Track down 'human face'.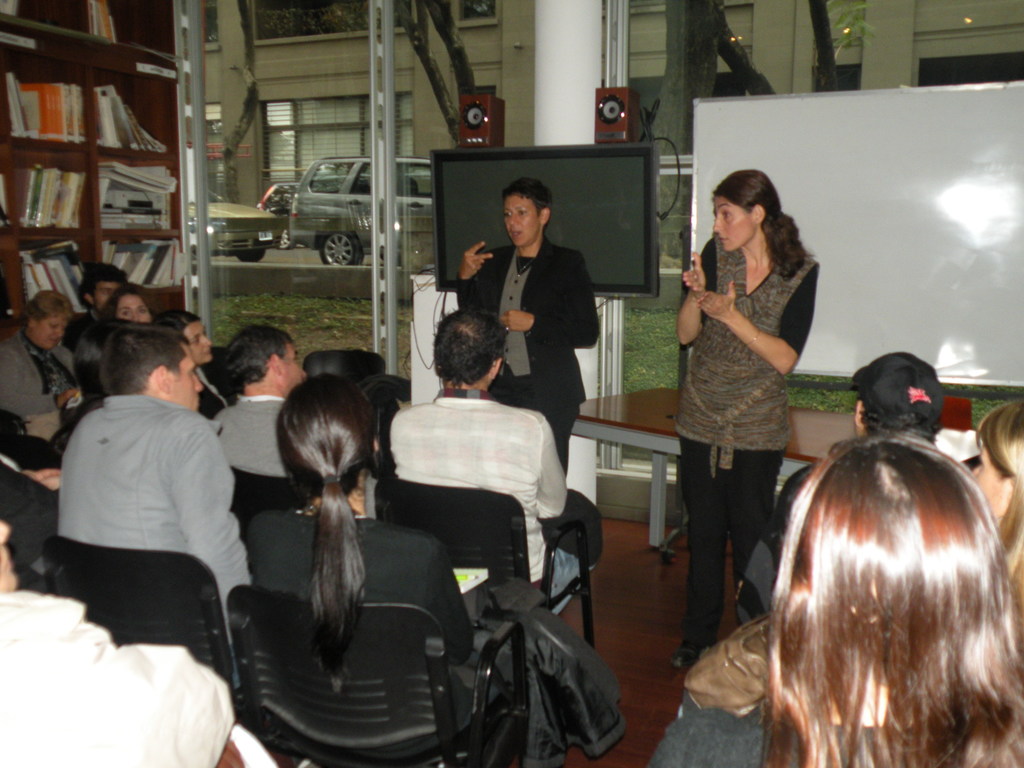
Tracked to 120:296:152:320.
